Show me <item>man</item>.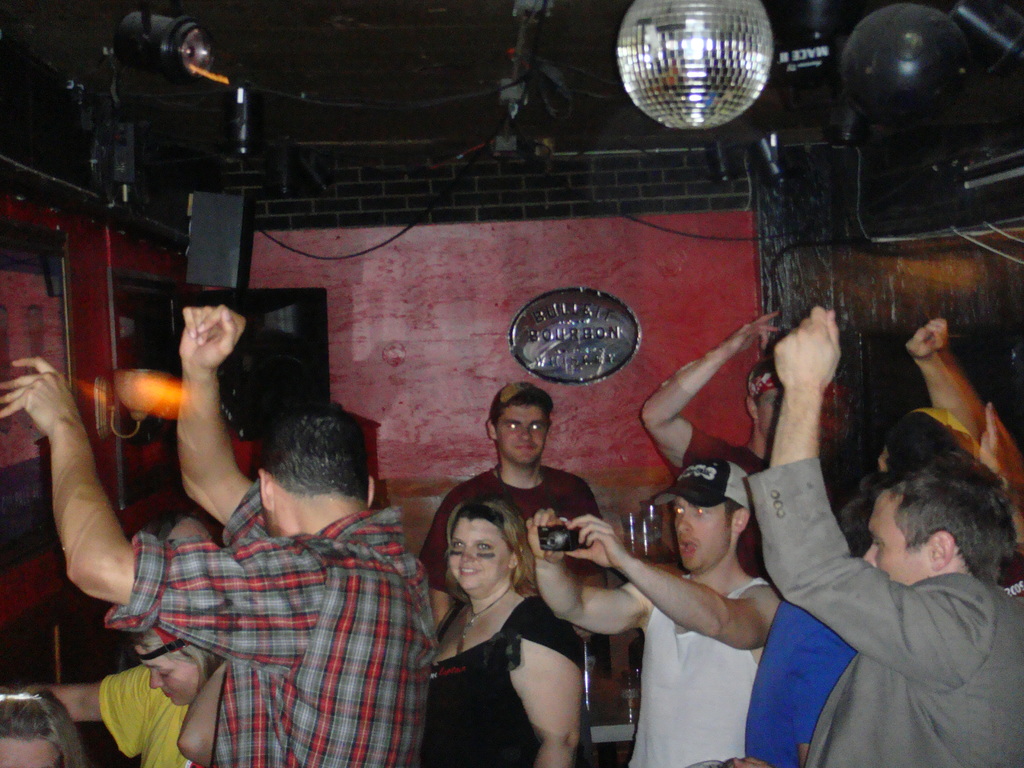
<item>man</item> is here: detection(0, 302, 432, 765).
